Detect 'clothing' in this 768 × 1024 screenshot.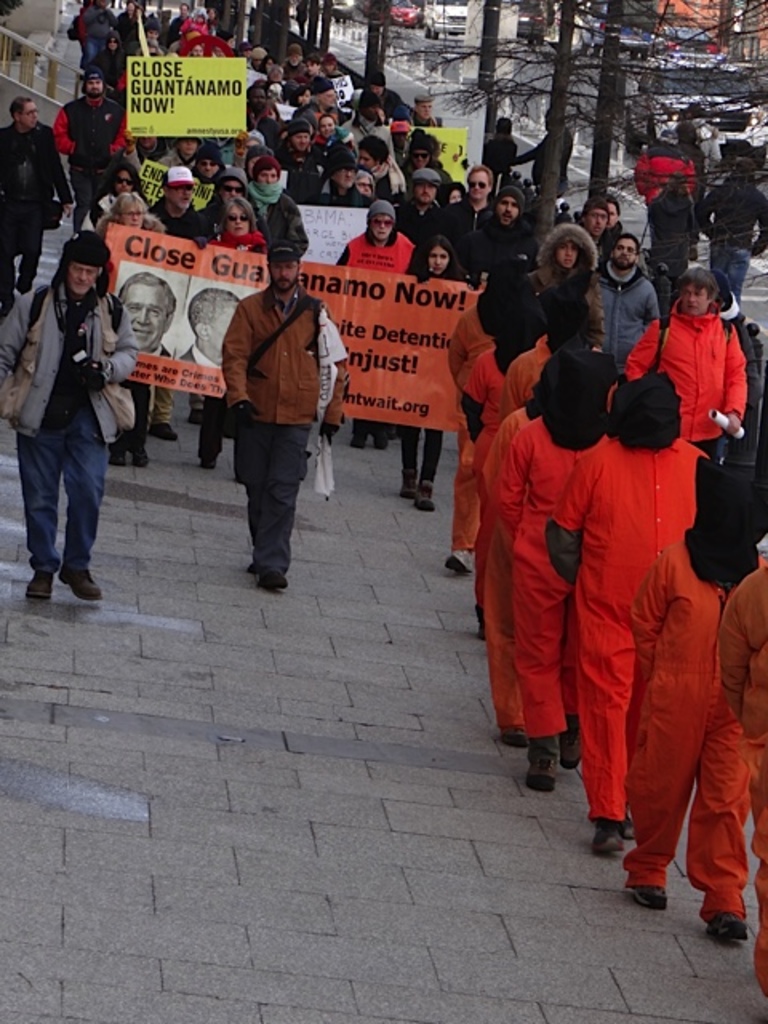
Detection: select_region(446, 282, 501, 541).
